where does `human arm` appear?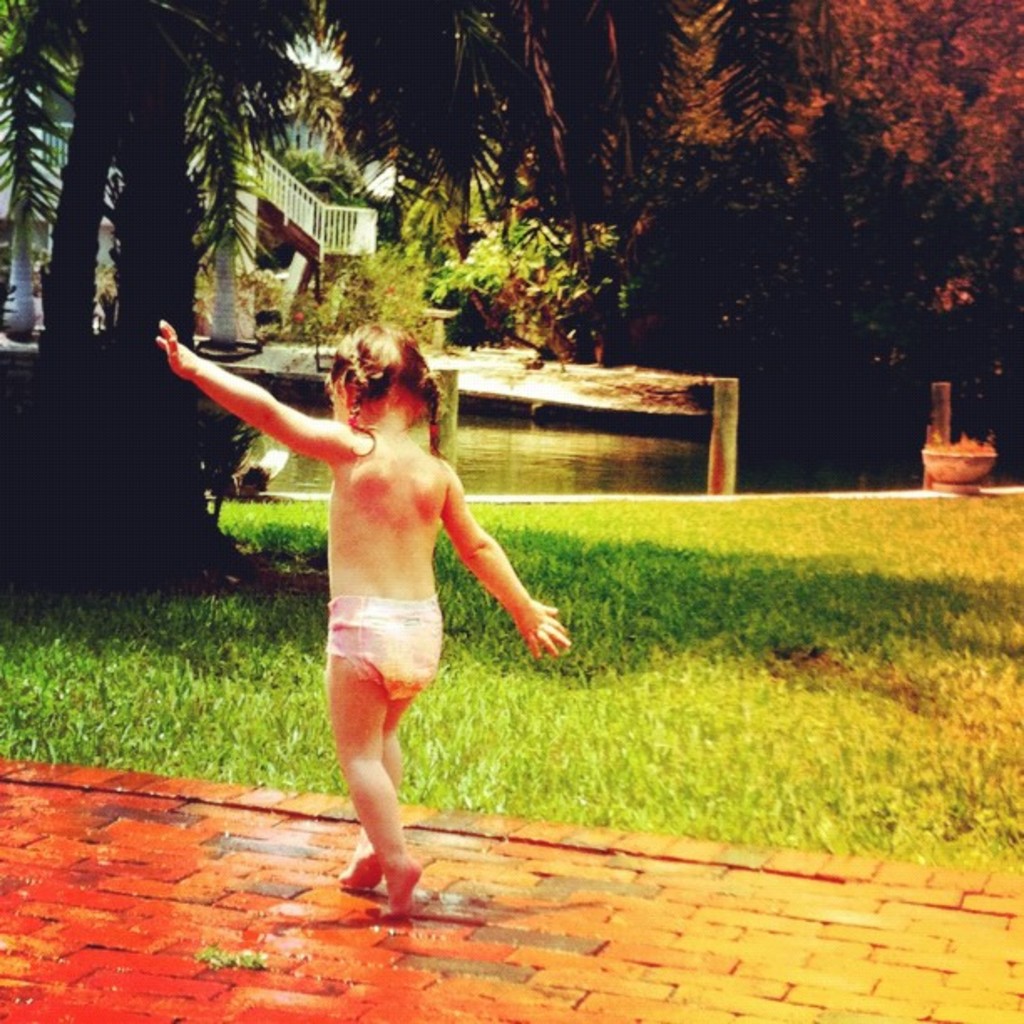
Appears at bbox=(425, 460, 577, 678).
